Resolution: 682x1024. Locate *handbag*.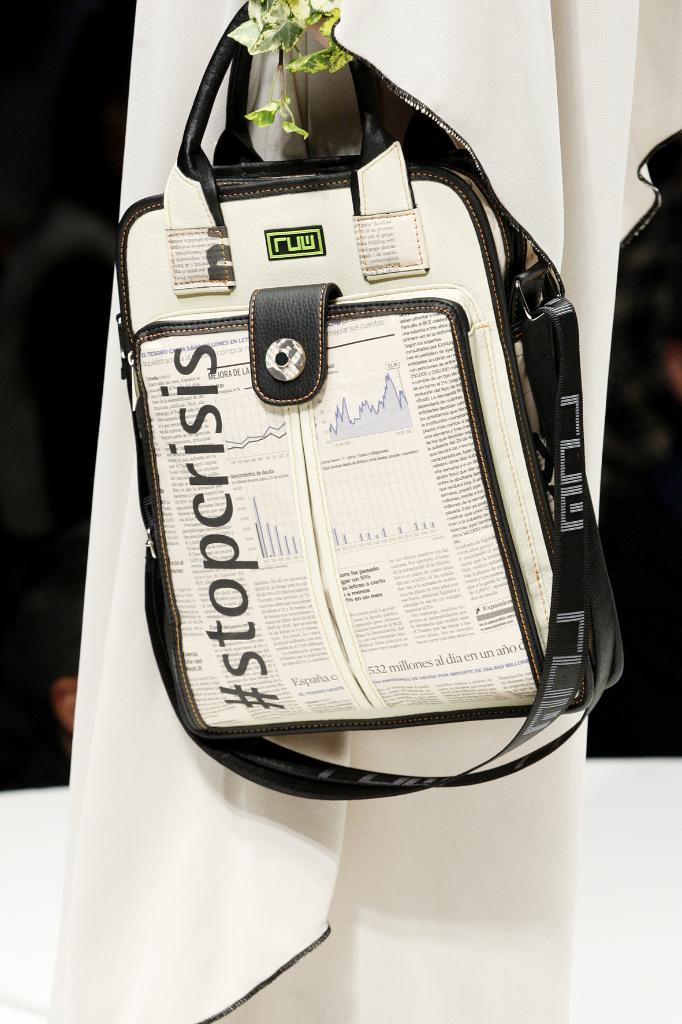
BBox(112, 0, 623, 803).
